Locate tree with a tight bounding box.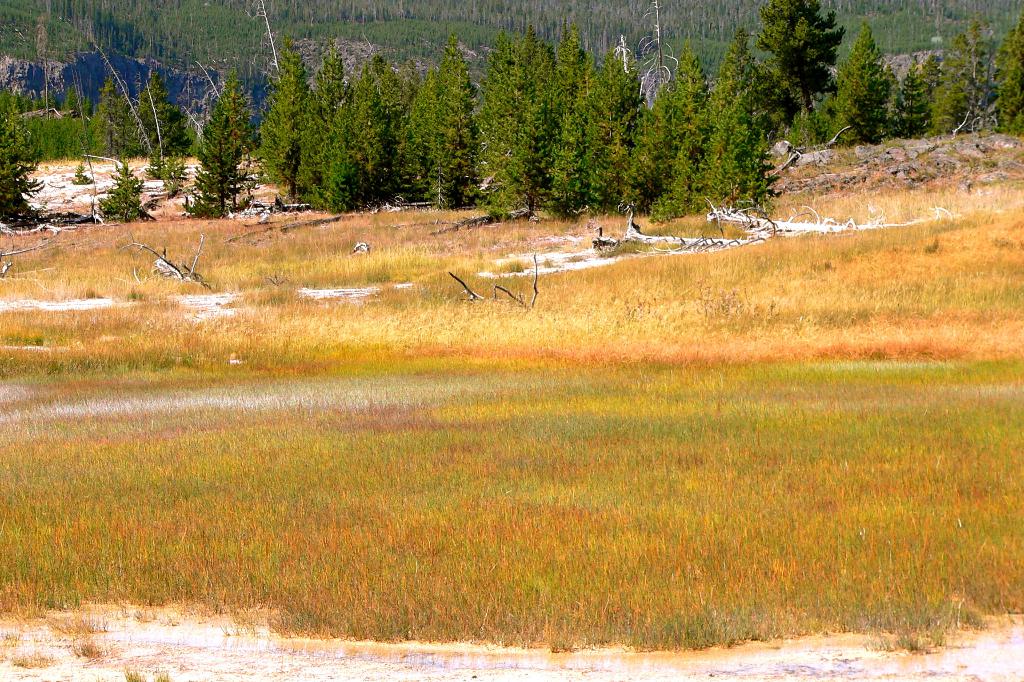
bbox=(264, 42, 299, 200).
